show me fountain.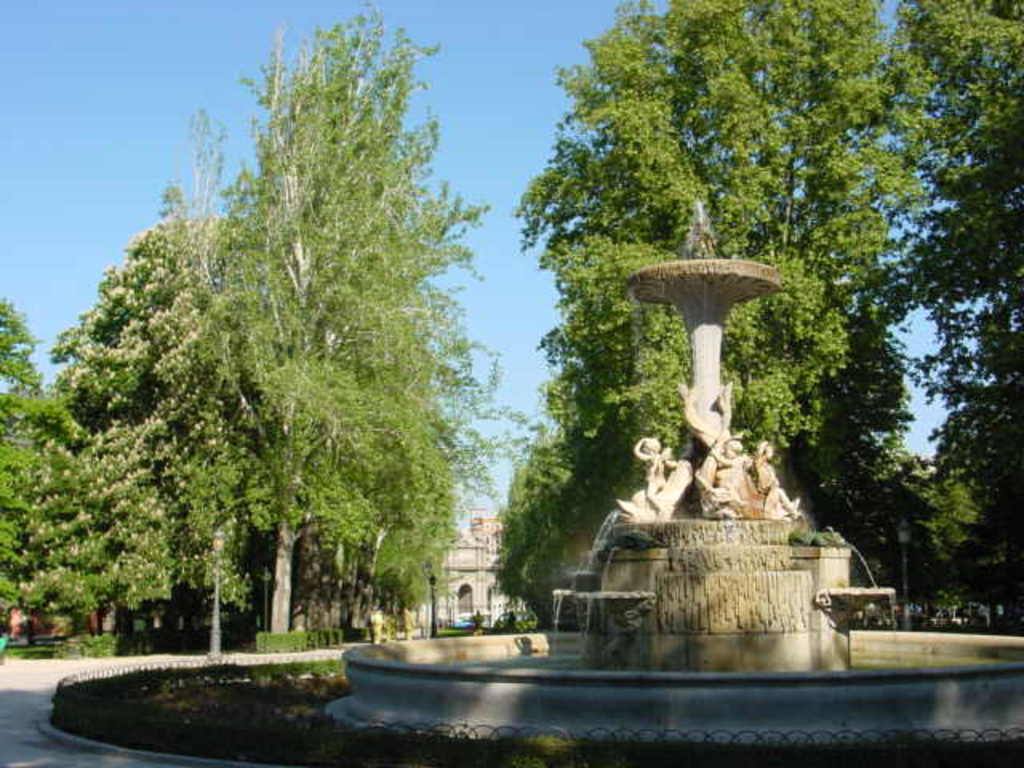
fountain is here: (x1=323, y1=179, x2=1022, y2=754).
